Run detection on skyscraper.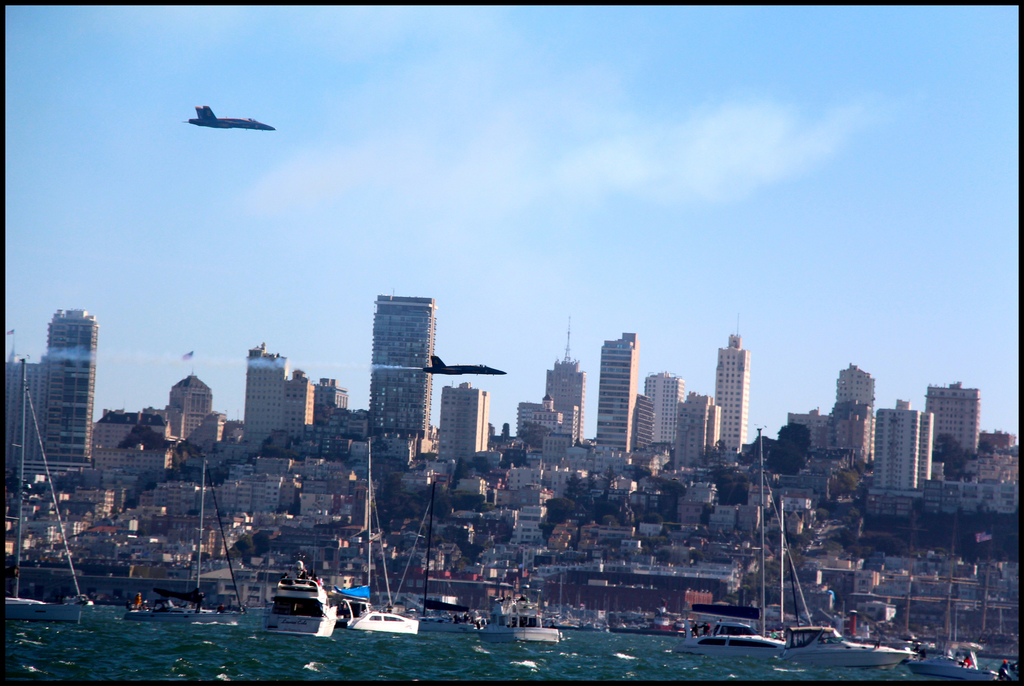
Result: bbox(237, 344, 311, 436).
